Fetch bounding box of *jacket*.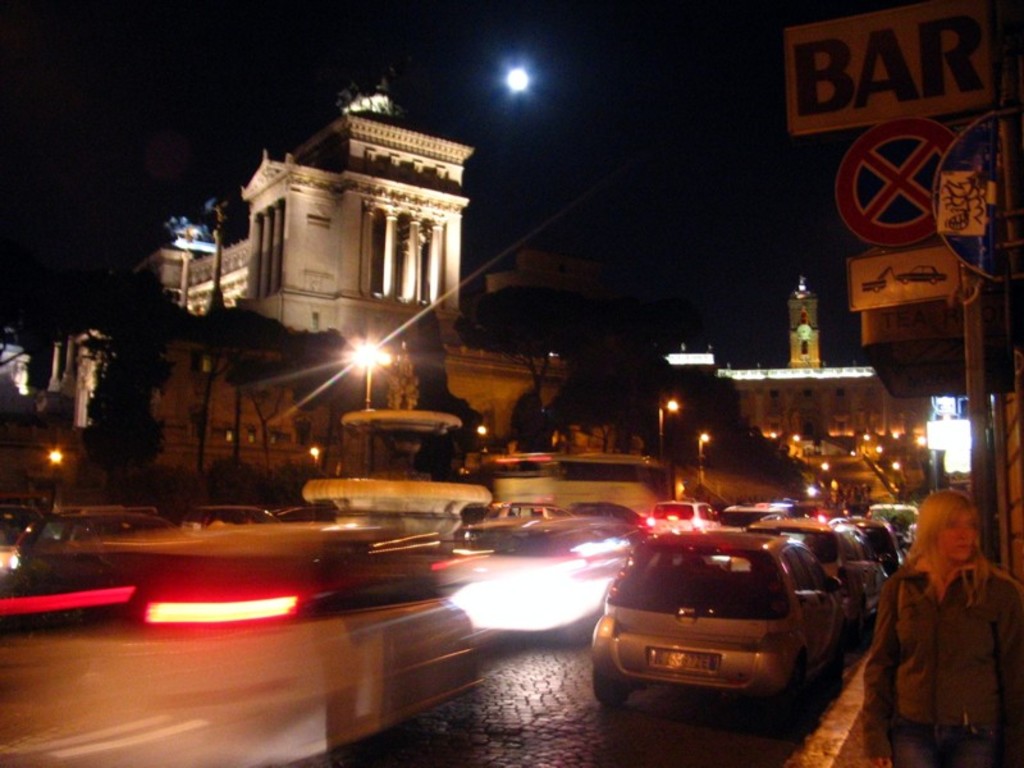
Bbox: detection(860, 559, 1023, 767).
